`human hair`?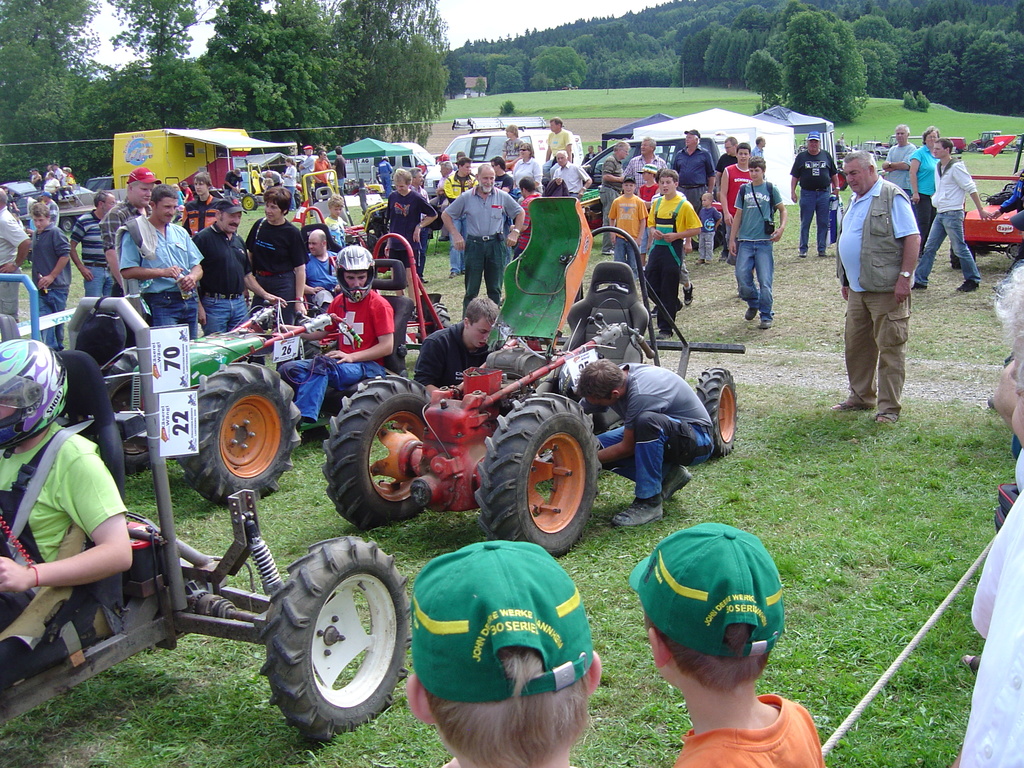
[x1=91, y1=188, x2=111, y2=208]
